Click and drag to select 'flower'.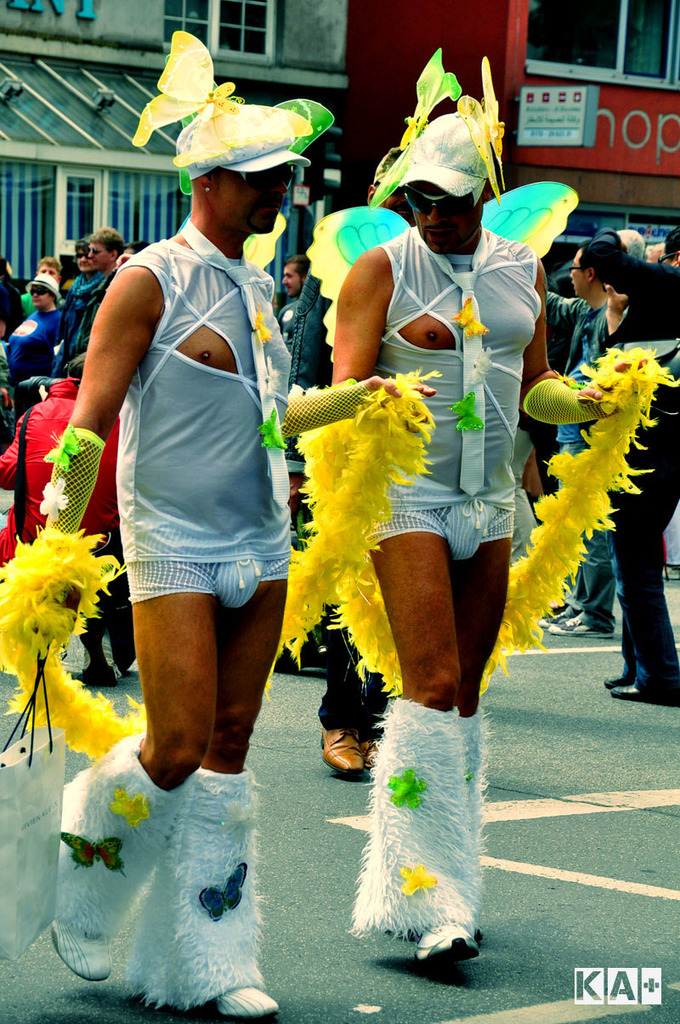
Selection: 109:788:148:825.
